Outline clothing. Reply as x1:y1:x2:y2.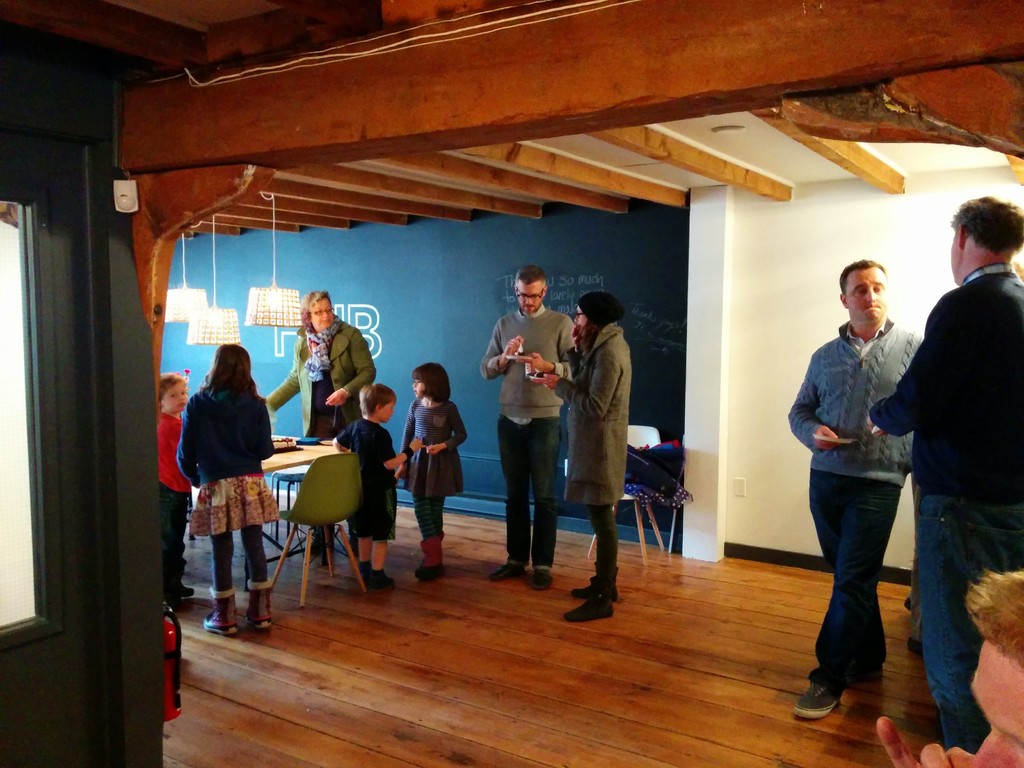
268:319:376:534.
